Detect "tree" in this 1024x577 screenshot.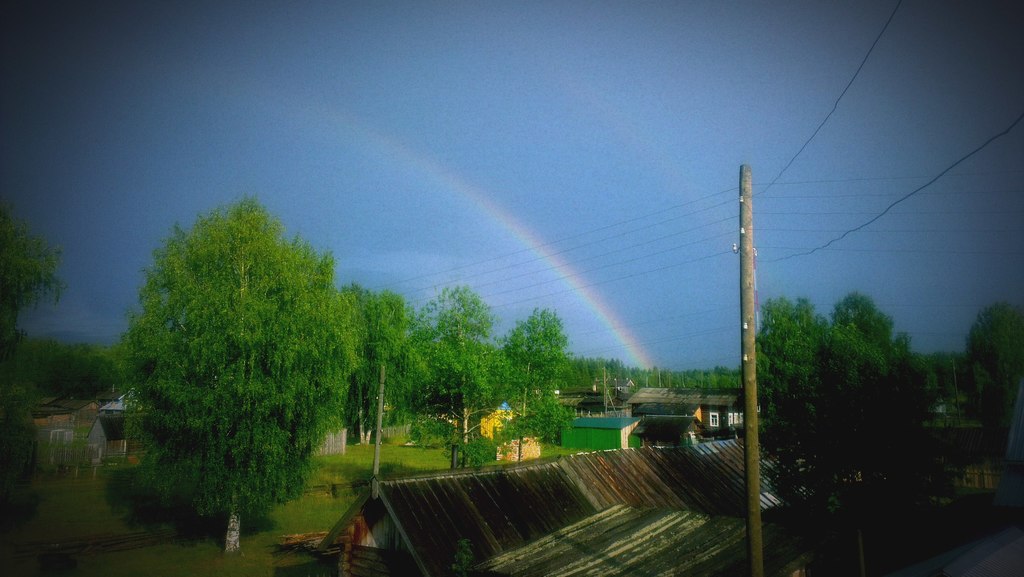
Detection: <region>32, 325, 124, 423</region>.
